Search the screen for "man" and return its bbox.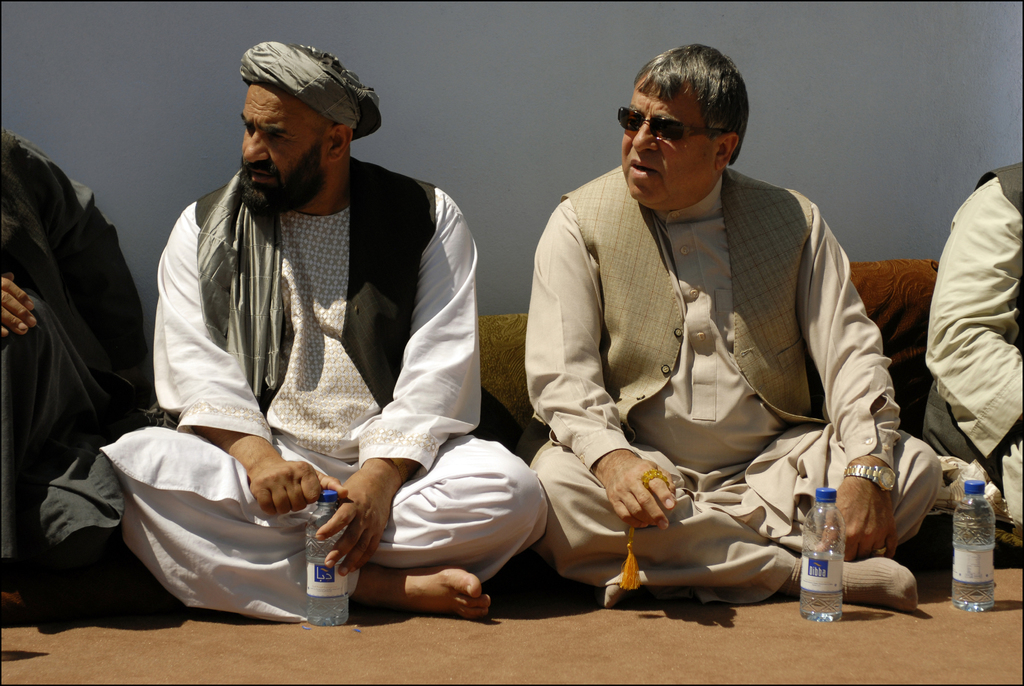
Found: bbox=[522, 35, 945, 612].
